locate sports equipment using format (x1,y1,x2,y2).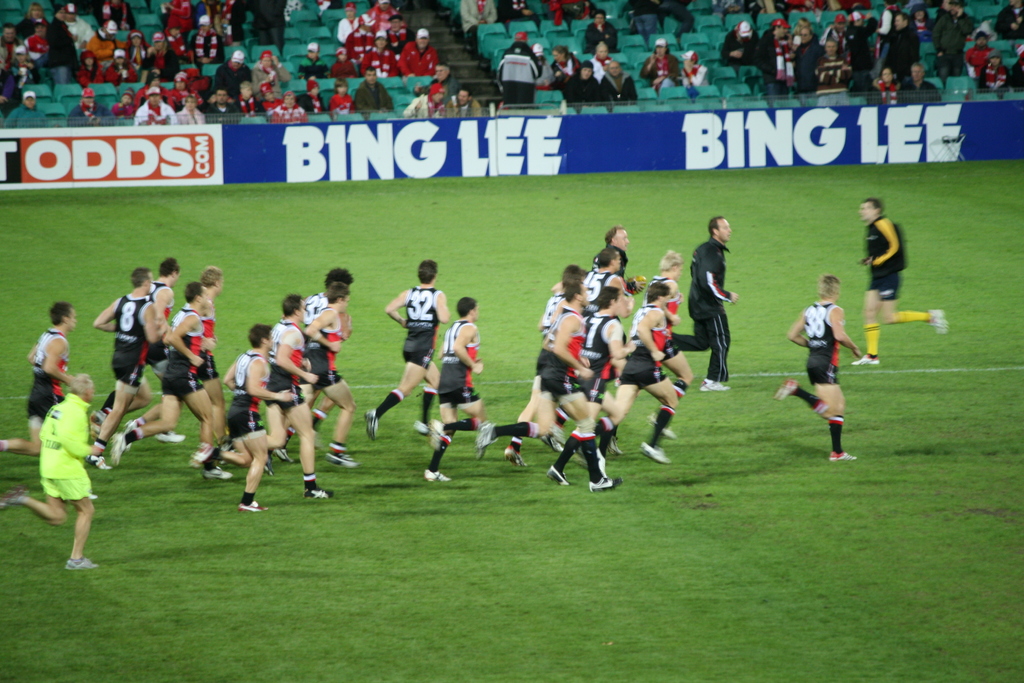
(364,409,379,438).
